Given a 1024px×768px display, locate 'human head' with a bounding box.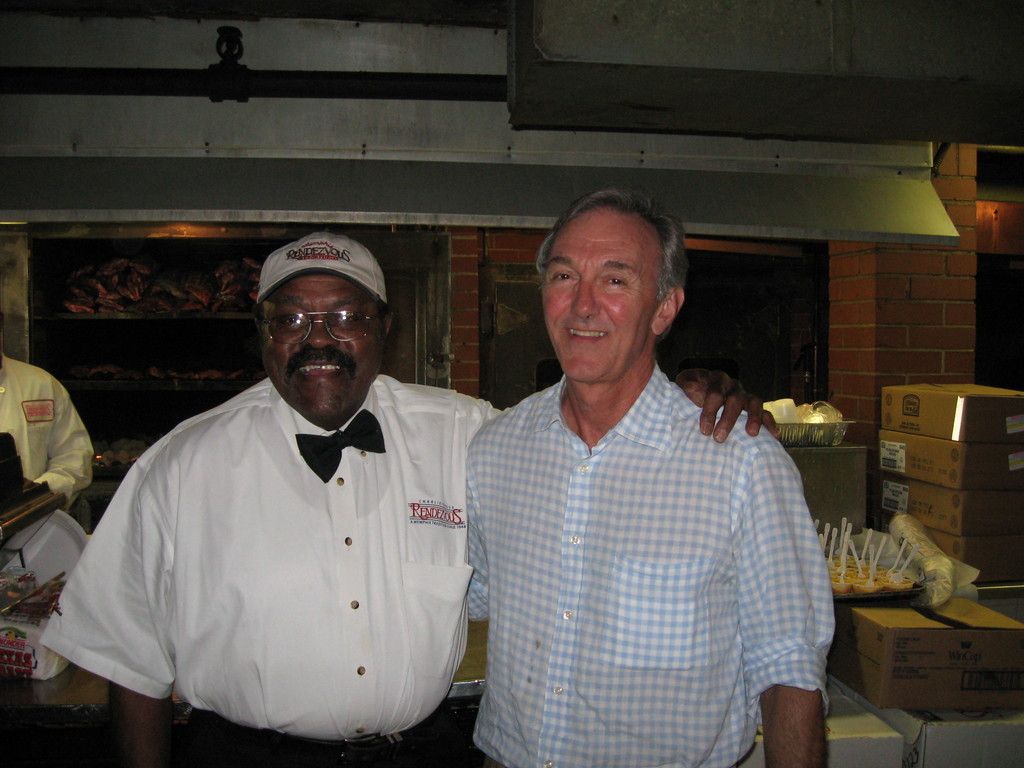
Located: box(535, 184, 689, 382).
